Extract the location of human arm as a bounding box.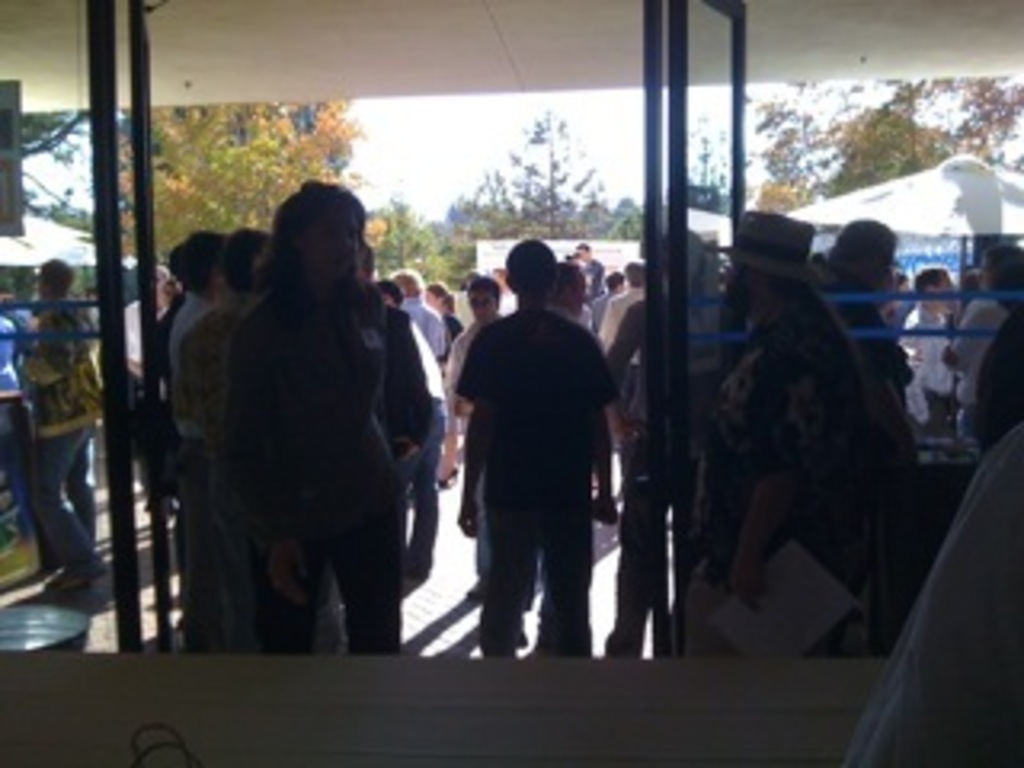
{"x1": 896, "y1": 320, "x2": 922, "y2": 442}.
